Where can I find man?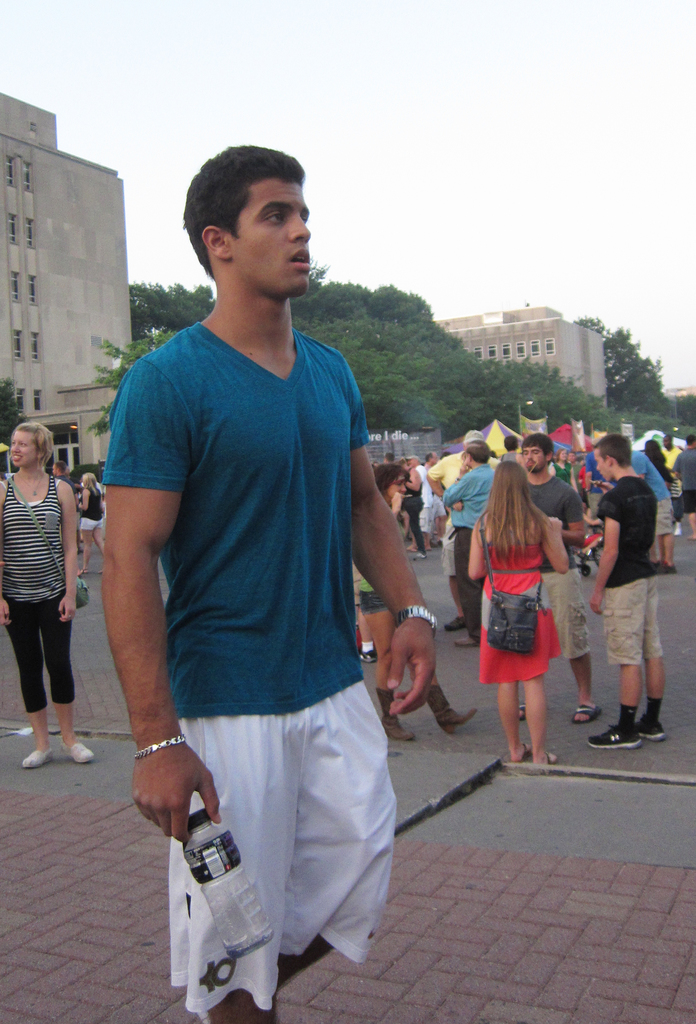
You can find it at region(403, 454, 433, 554).
